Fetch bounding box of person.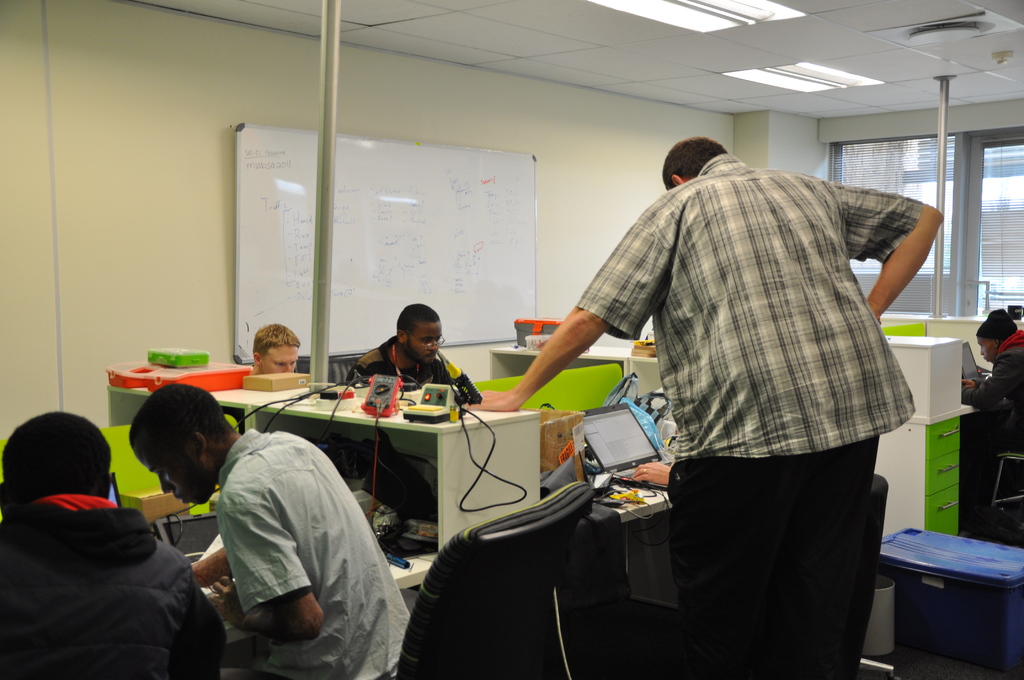
Bbox: 959, 309, 1023, 459.
